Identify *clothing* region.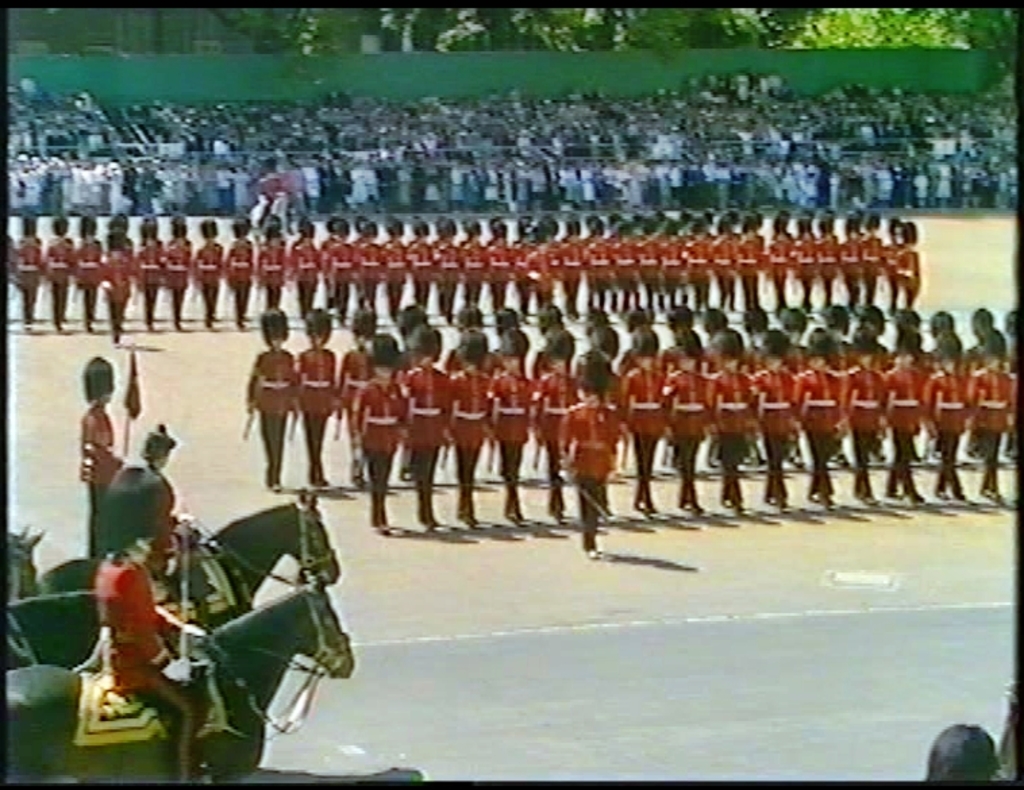
Region: (x1=507, y1=367, x2=527, y2=516).
